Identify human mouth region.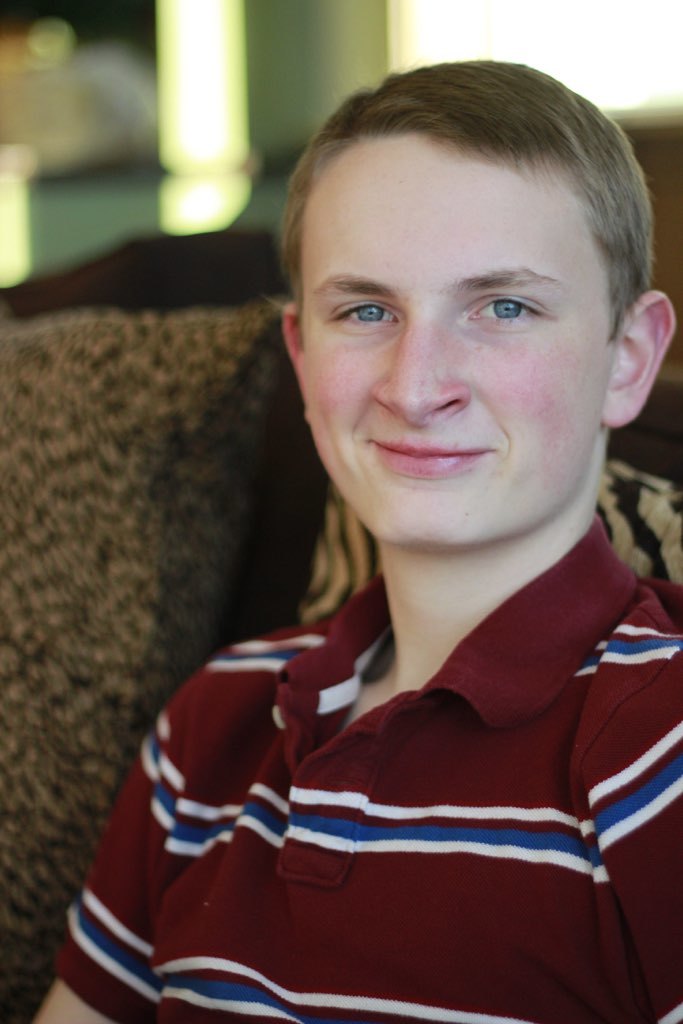
Region: (x1=362, y1=437, x2=486, y2=479).
